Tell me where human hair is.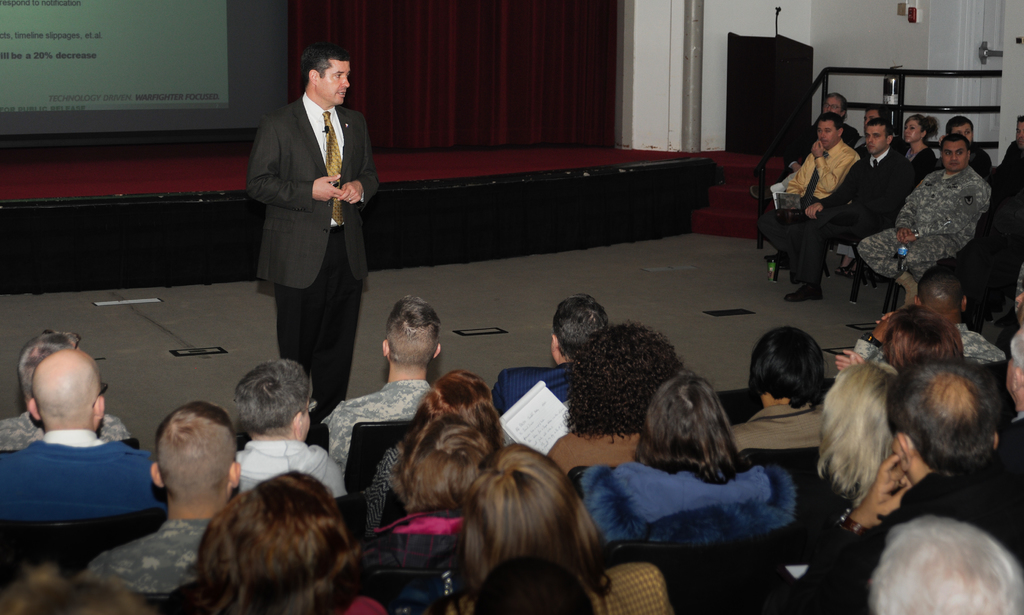
human hair is at Rect(552, 293, 615, 344).
